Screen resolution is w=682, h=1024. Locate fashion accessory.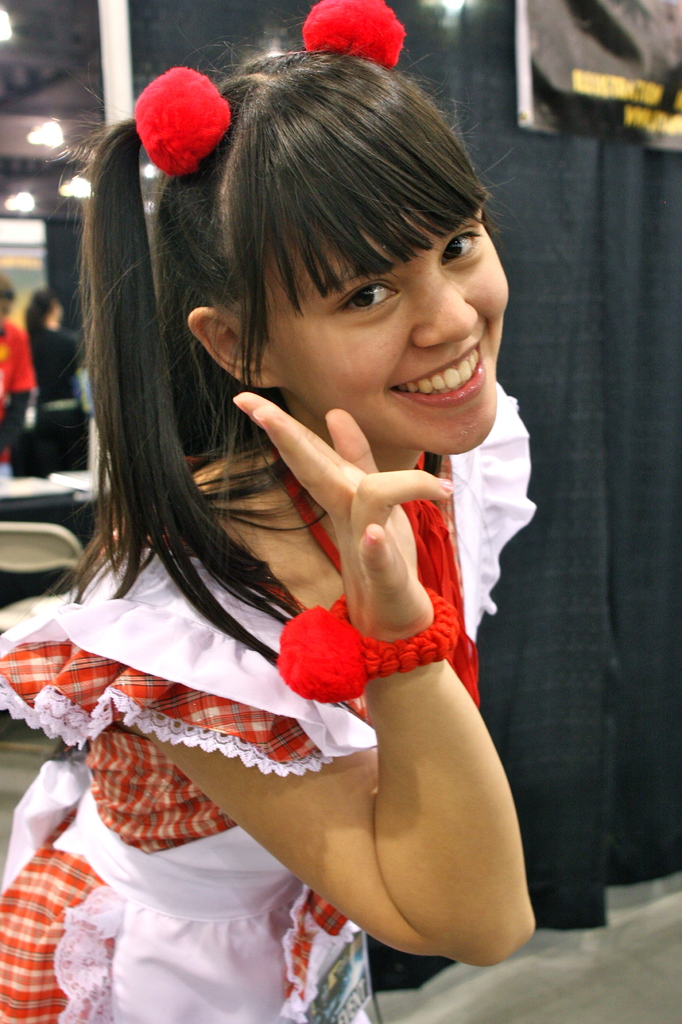
<region>132, 66, 241, 180</region>.
